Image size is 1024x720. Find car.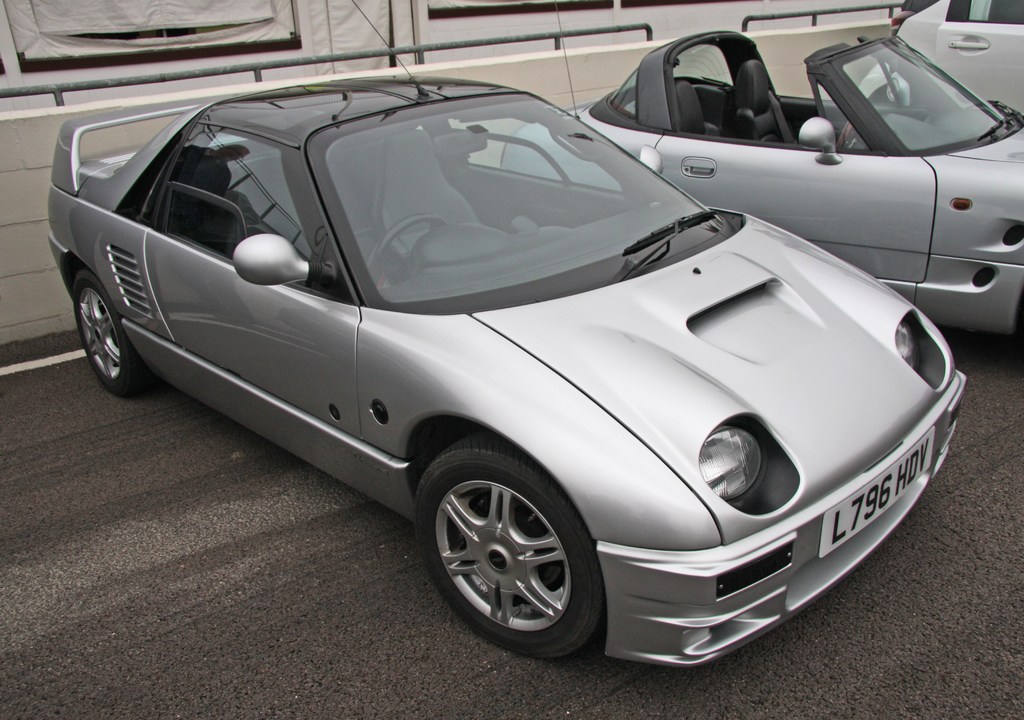
(45, 0, 968, 667).
